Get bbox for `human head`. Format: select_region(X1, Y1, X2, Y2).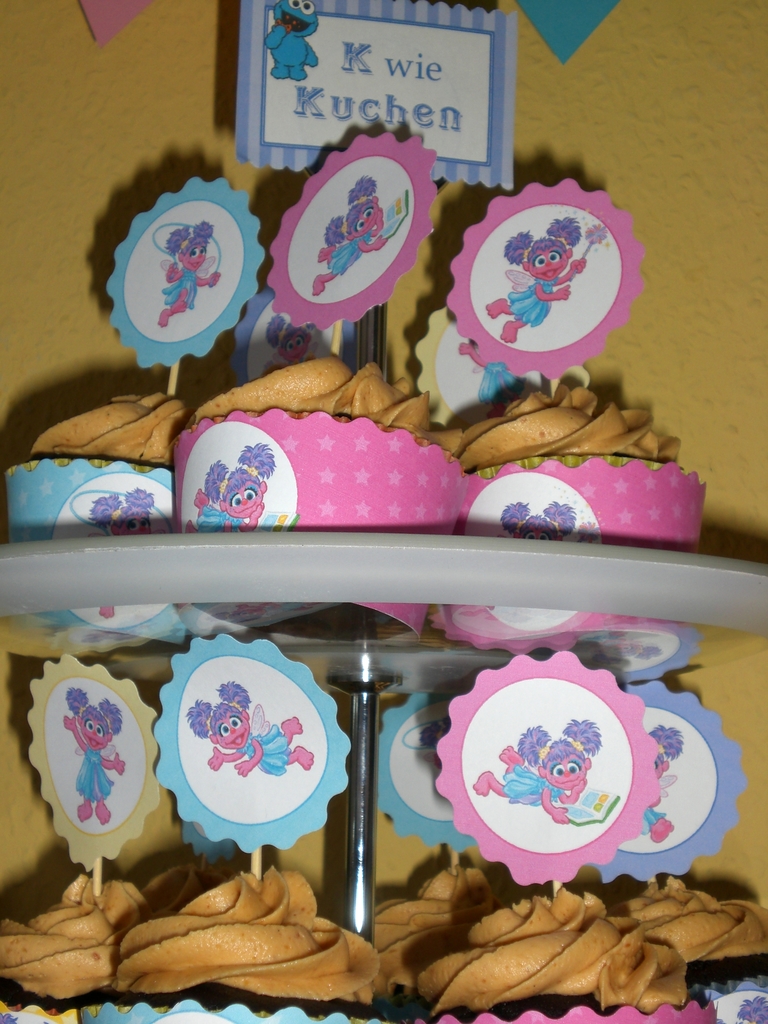
select_region(347, 196, 383, 235).
